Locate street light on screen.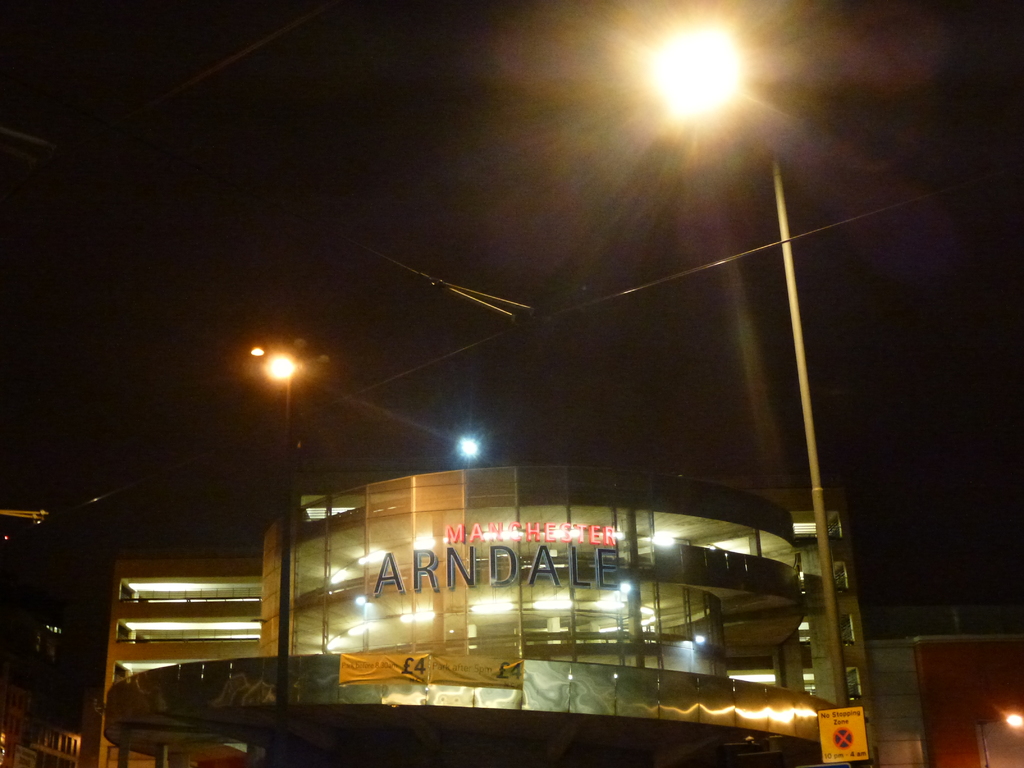
On screen at (x1=646, y1=21, x2=864, y2=764).
